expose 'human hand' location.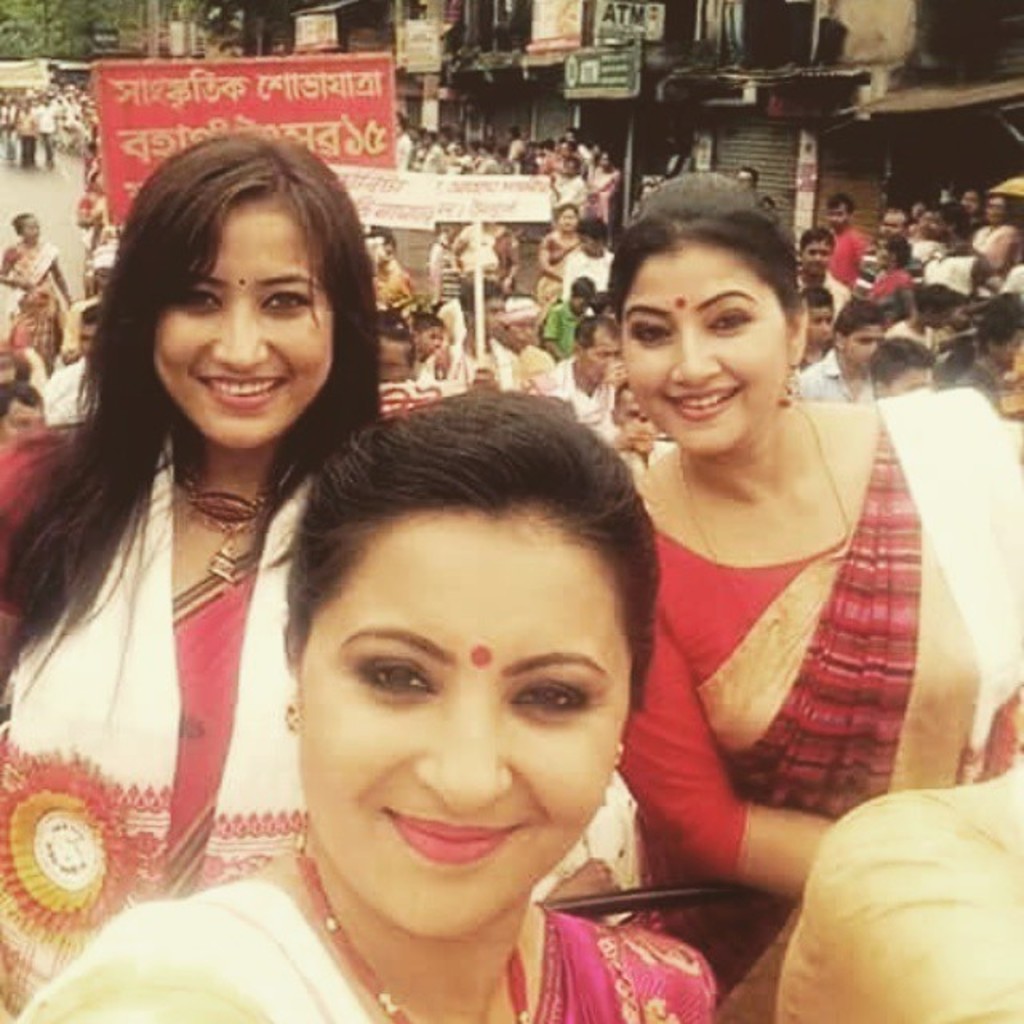
Exposed at BBox(616, 421, 654, 453).
